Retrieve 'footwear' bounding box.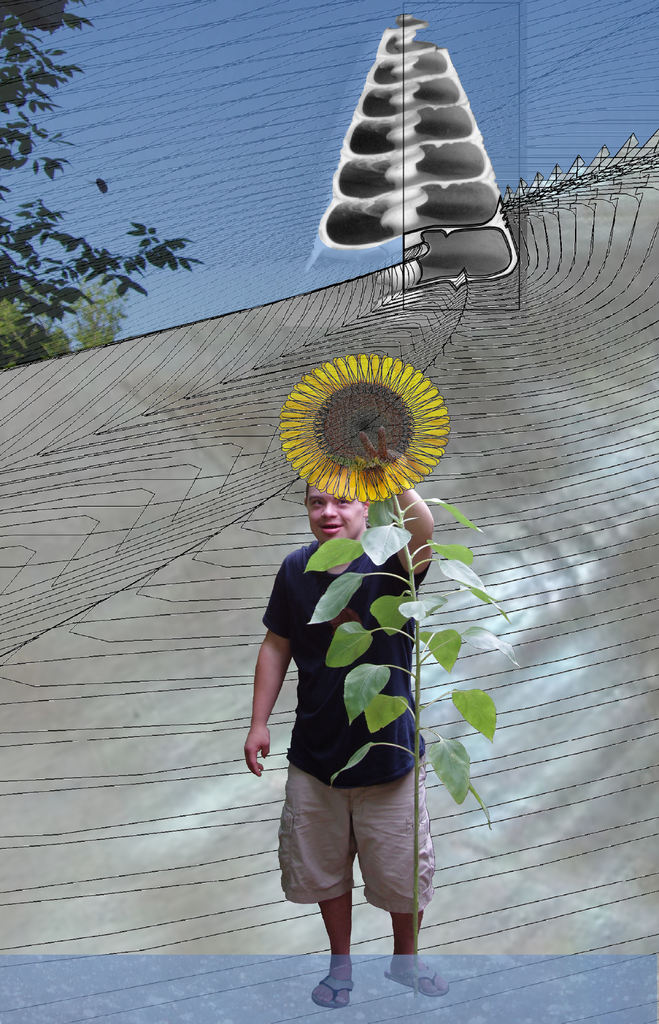
Bounding box: (x1=305, y1=971, x2=354, y2=1011).
